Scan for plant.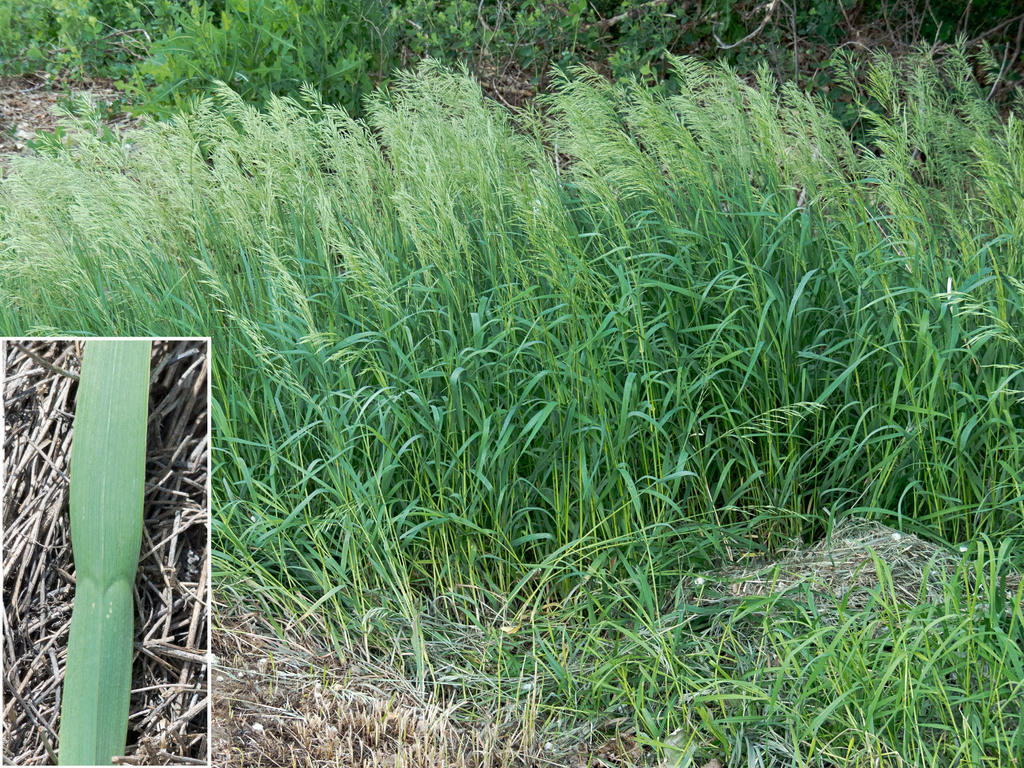
Scan result: (left=59, top=335, right=157, bottom=767).
